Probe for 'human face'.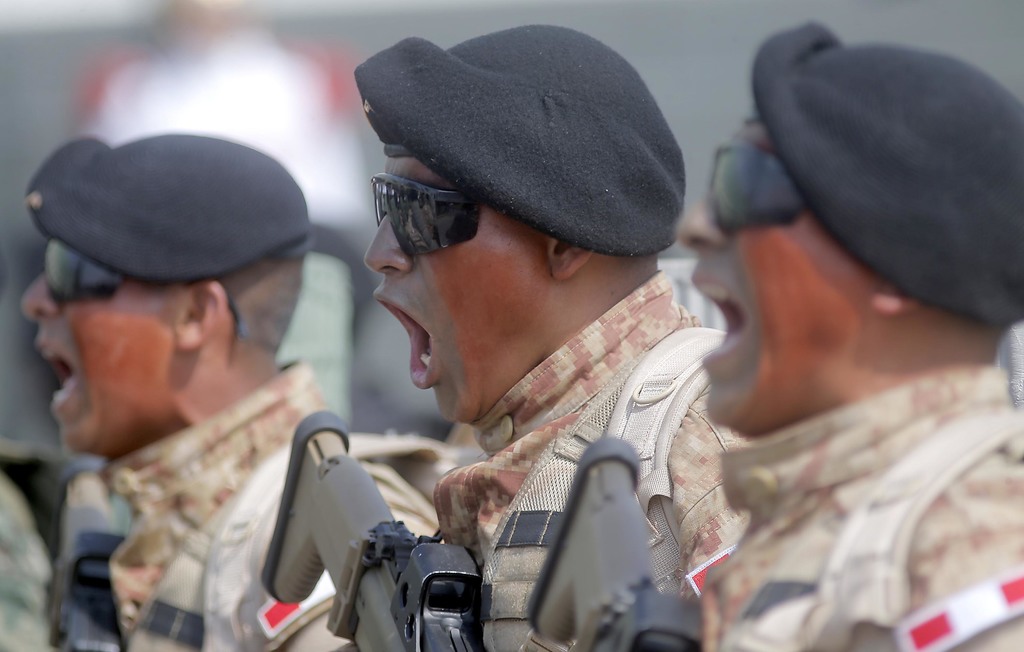
Probe result: {"x1": 27, "y1": 236, "x2": 192, "y2": 444}.
